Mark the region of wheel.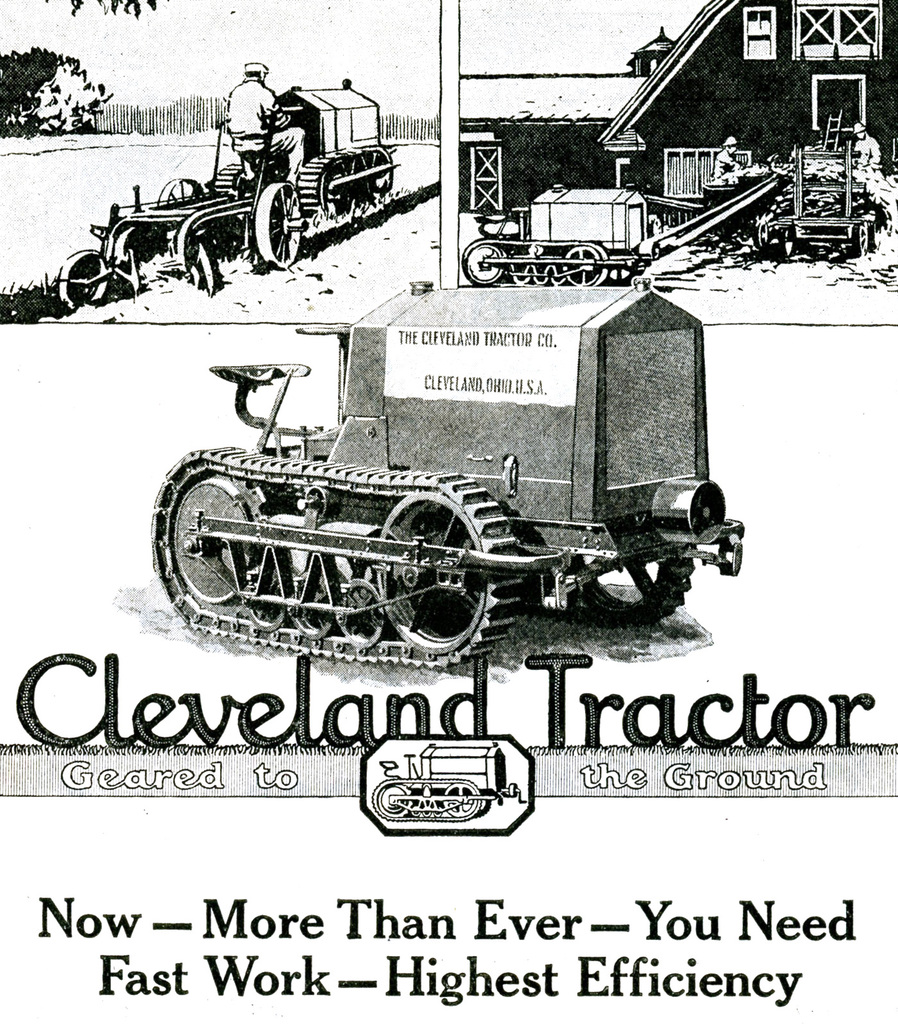
Region: [285,573,338,638].
